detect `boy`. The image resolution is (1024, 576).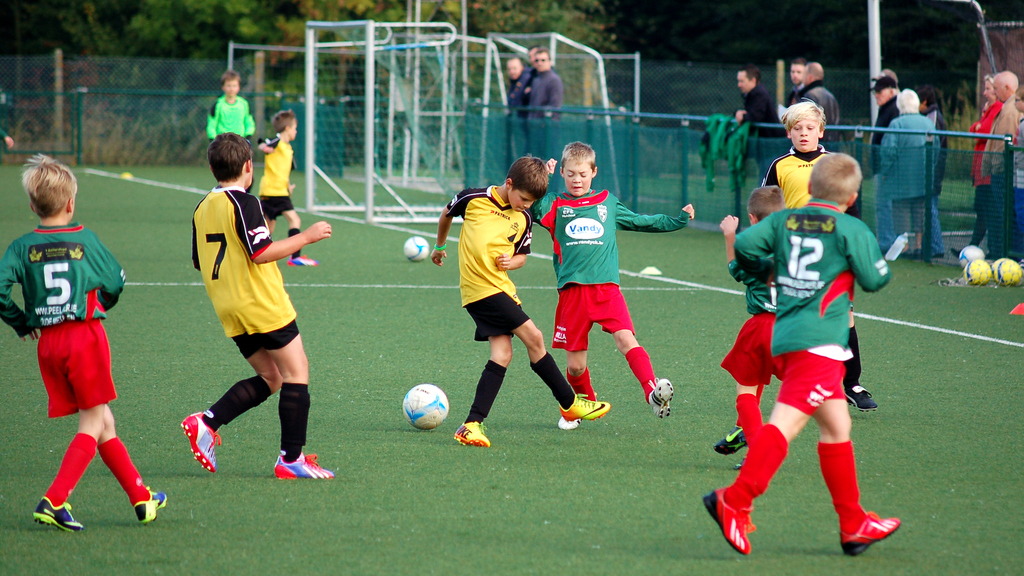
bbox=[257, 109, 316, 265].
